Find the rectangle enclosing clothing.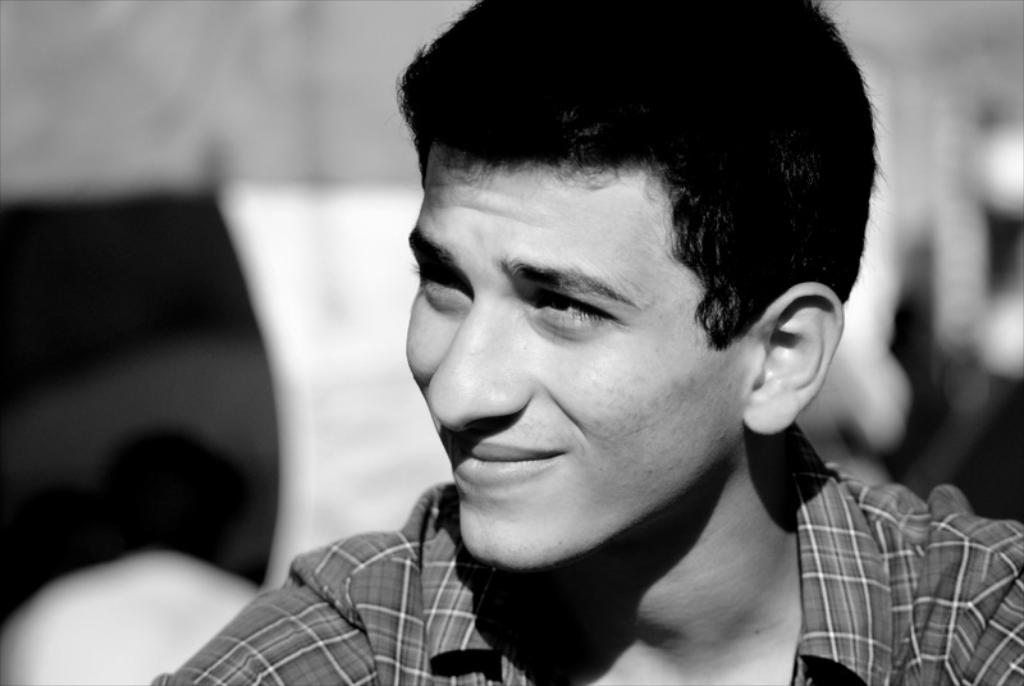
148/416/1023/685.
